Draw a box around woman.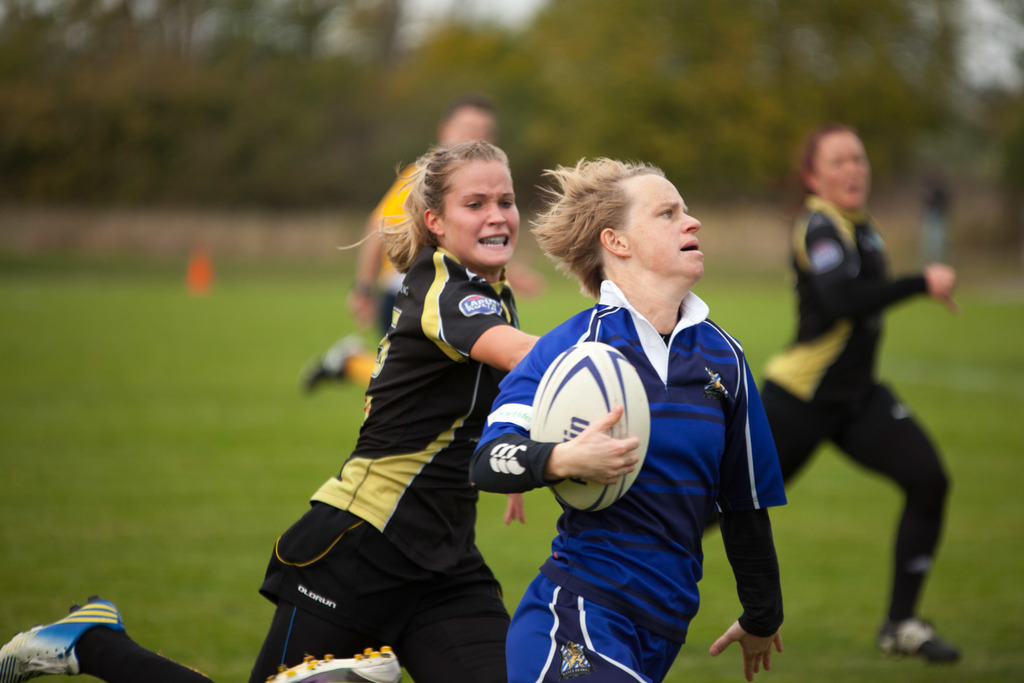
0 136 543 682.
